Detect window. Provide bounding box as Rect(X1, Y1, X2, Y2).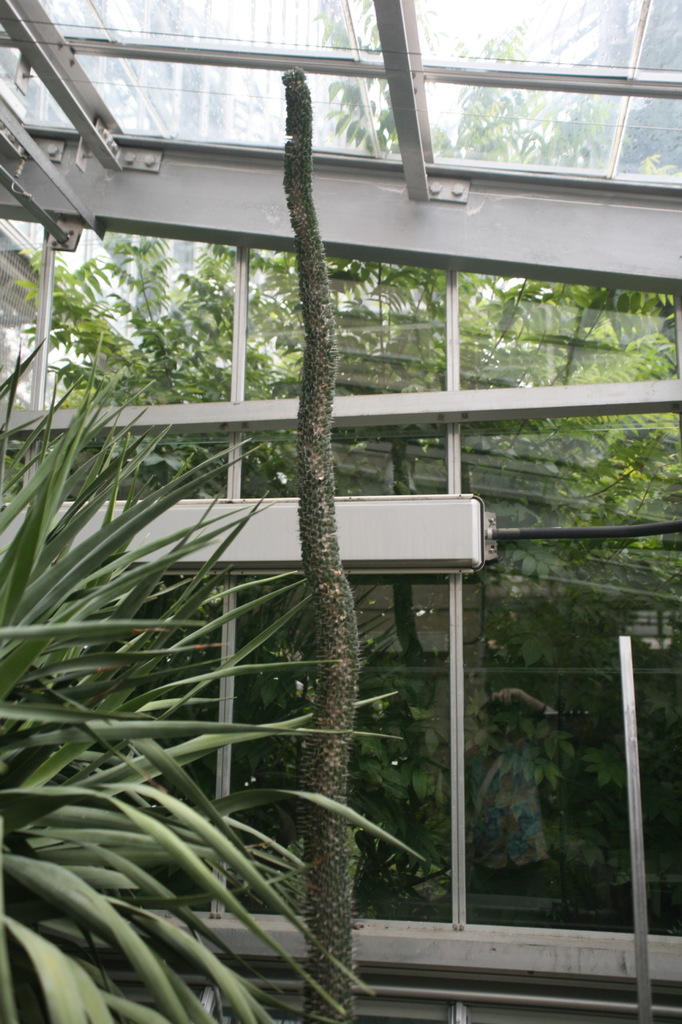
Rect(35, 0, 377, 56).
